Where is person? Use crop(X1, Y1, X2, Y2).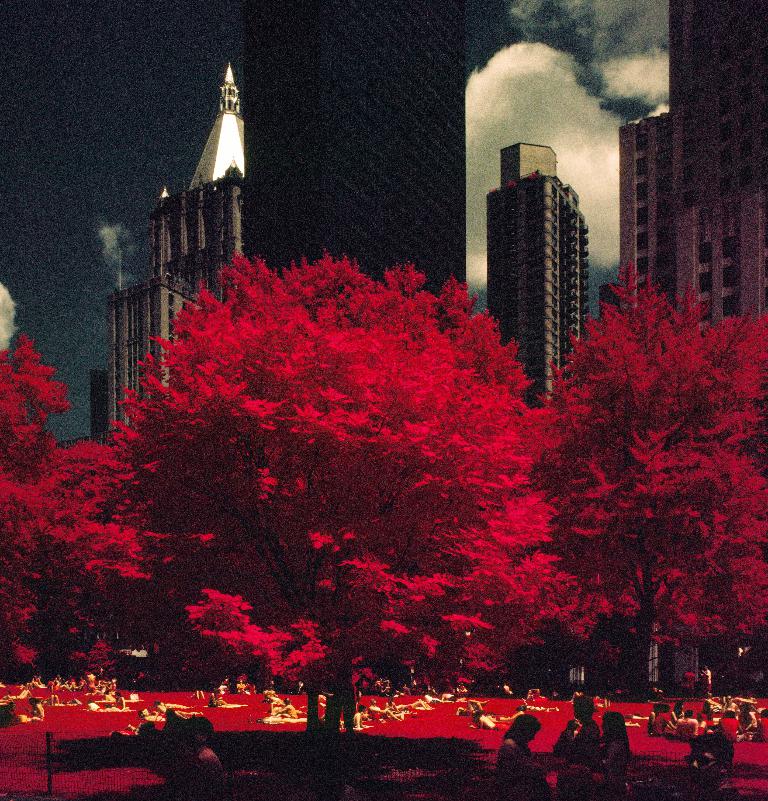
crop(673, 709, 706, 742).
